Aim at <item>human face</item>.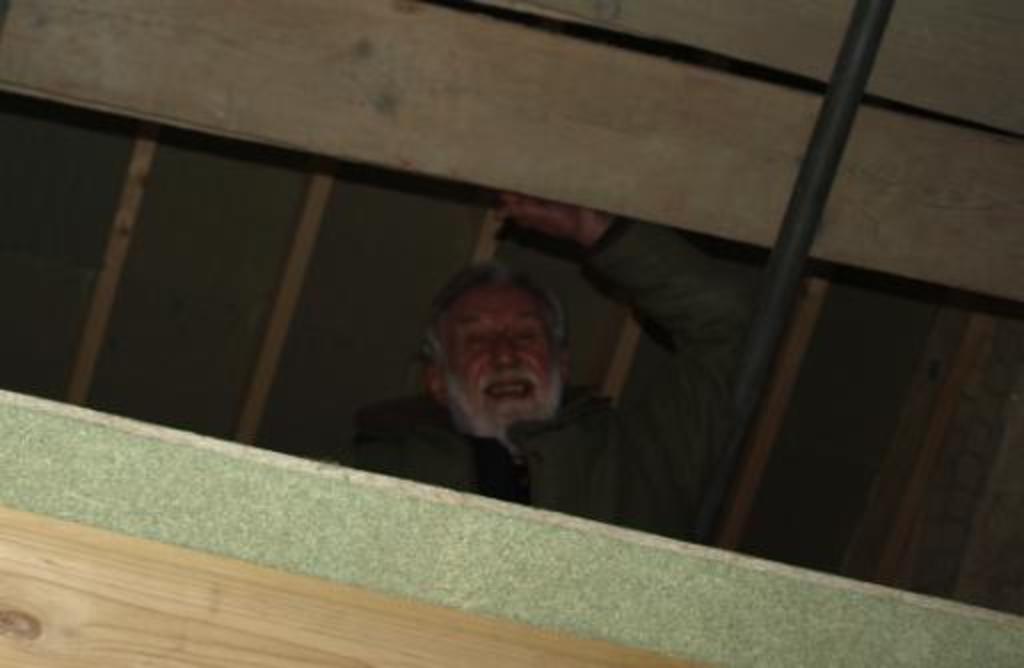
Aimed at 442,284,560,442.
